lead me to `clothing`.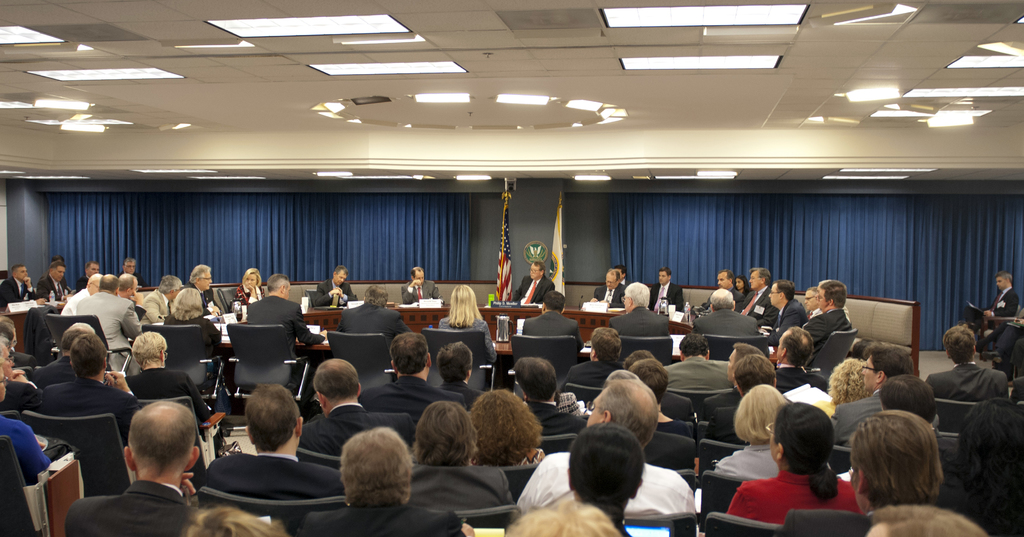
Lead to [left=522, top=396, right=586, bottom=435].
